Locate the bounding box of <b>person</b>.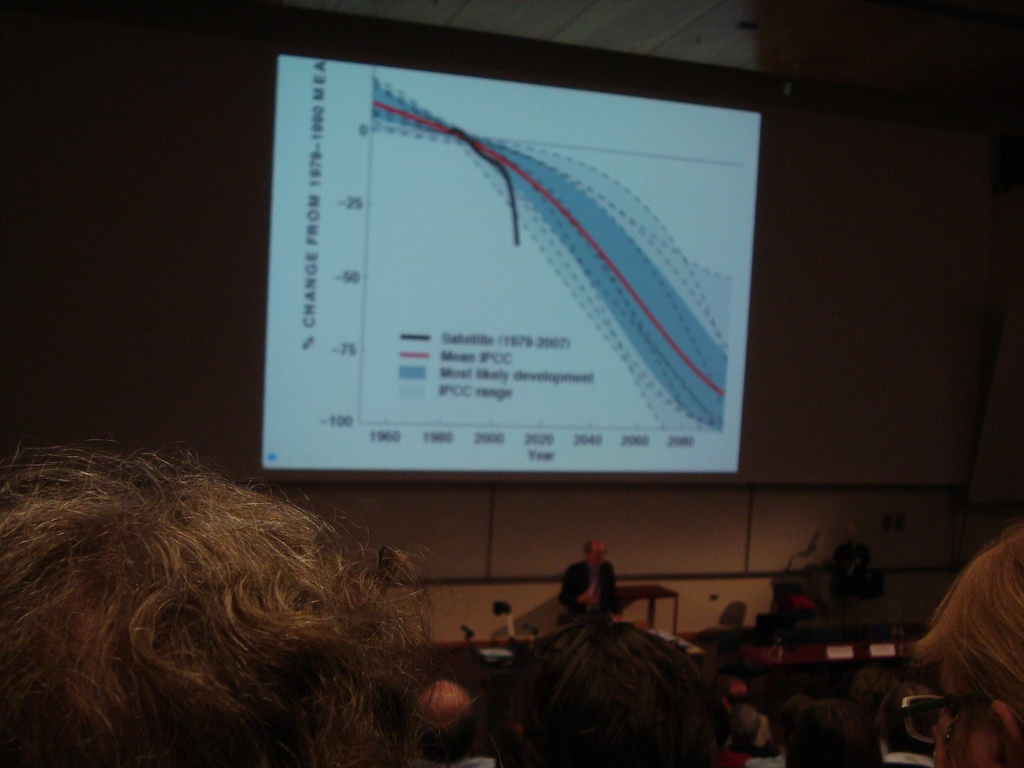
Bounding box: bbox=[559, 536, 622, 627].
